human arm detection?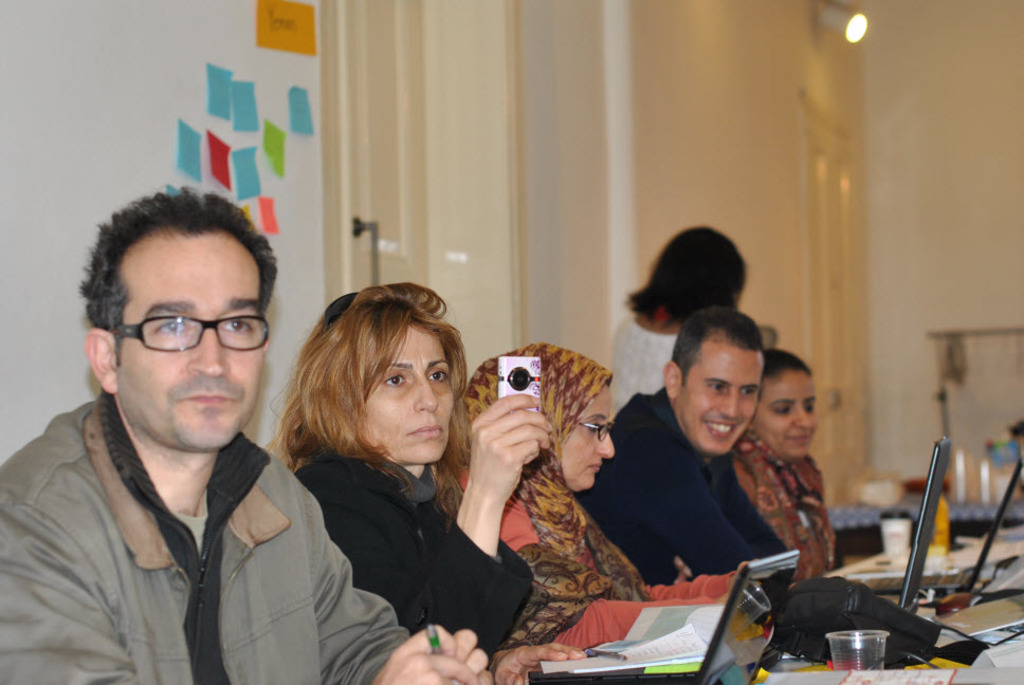
<region>488, 641, 584, 681</region>
